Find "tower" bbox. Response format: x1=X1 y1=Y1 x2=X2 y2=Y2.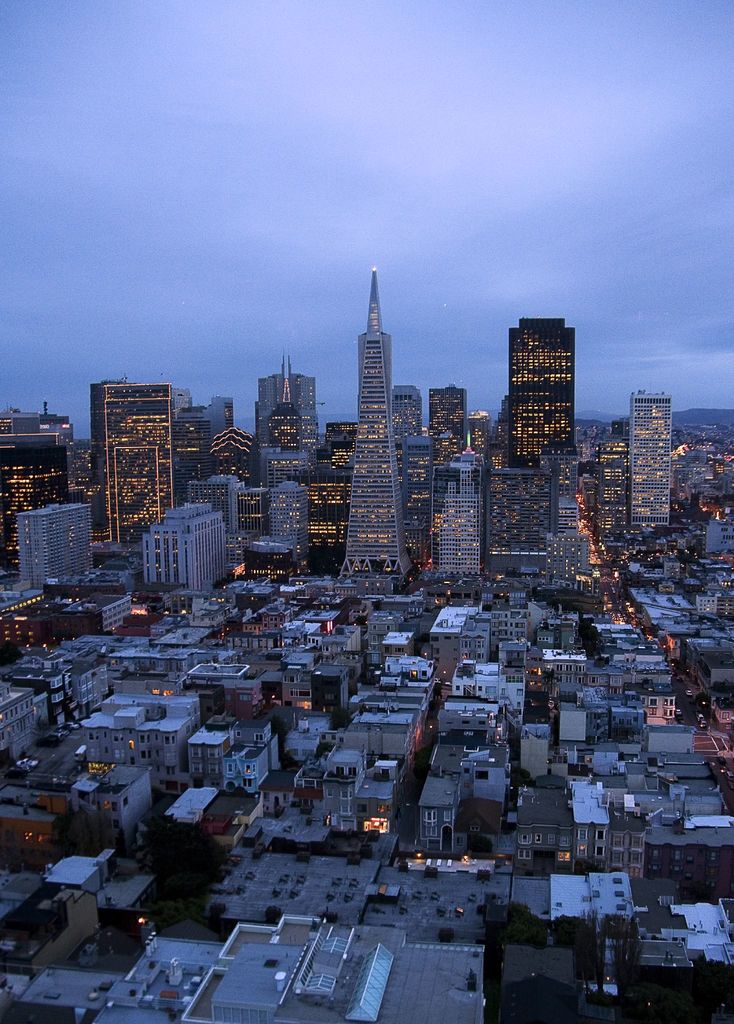
x1=633 y1=394 x2=670 y2=527.
